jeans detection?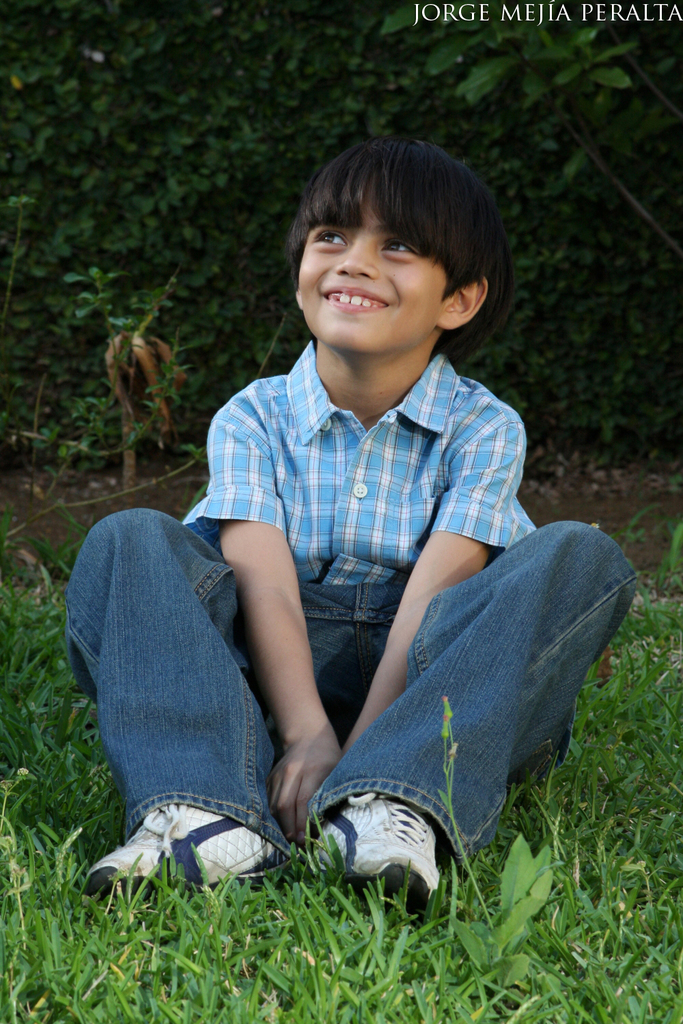
Rect(66, 507, 639, 868)
